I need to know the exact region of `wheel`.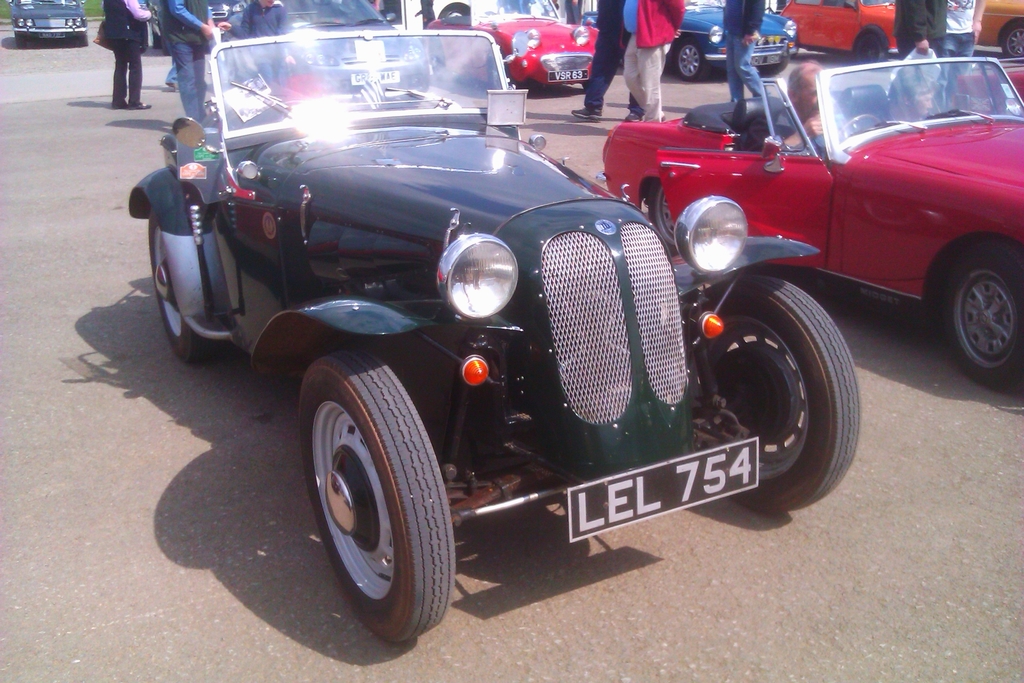
Region: (x1=15, y1=27, x2=25, y2=48).
